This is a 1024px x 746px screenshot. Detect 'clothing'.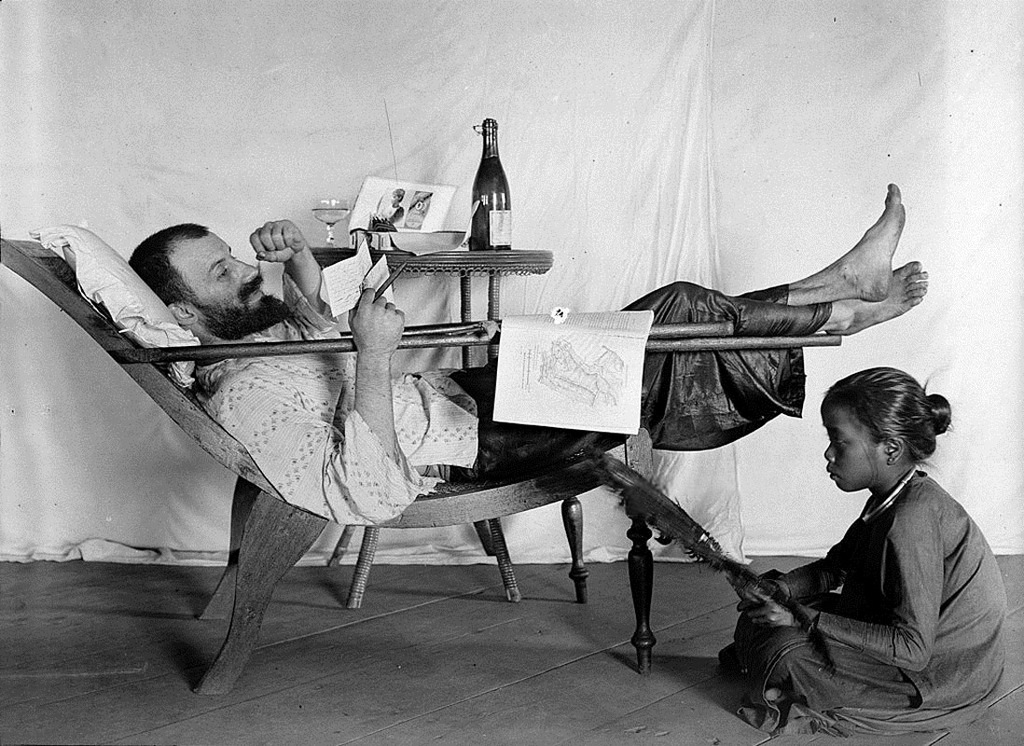
[194,269,832,527].
